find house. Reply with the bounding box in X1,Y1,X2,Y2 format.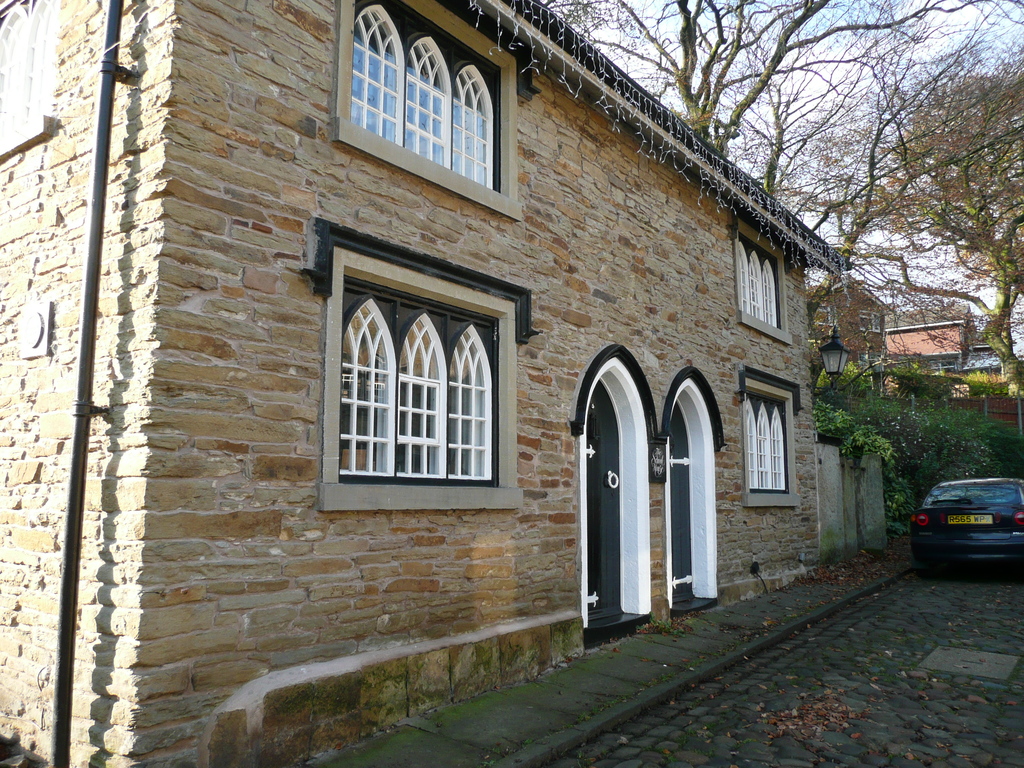
812,277,893,416.
